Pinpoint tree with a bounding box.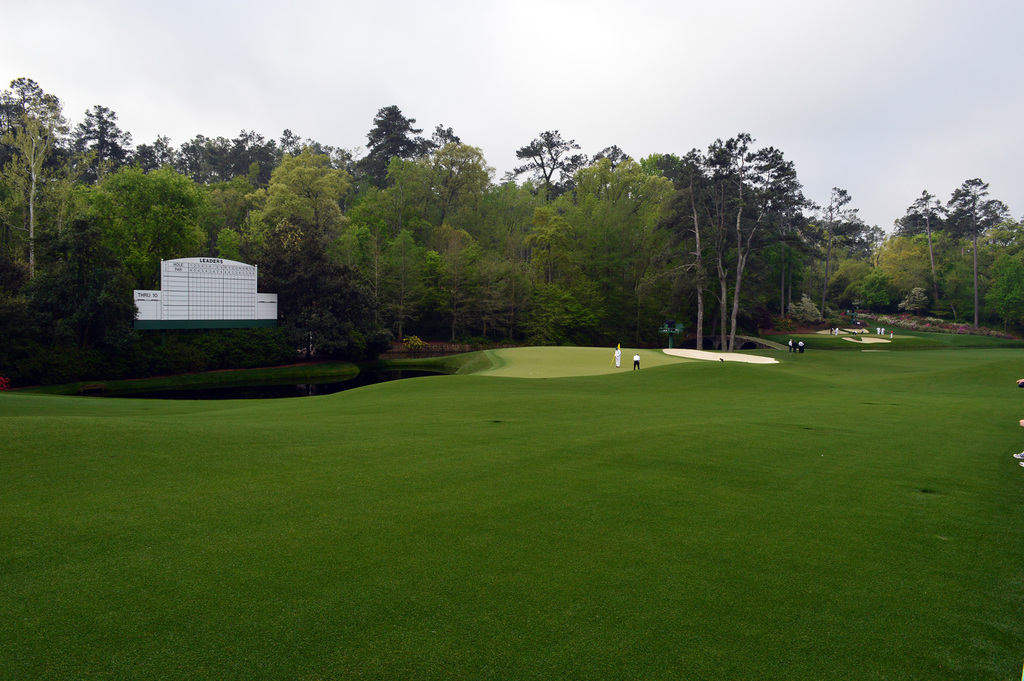
BBox(61, 97, 134, 192).
